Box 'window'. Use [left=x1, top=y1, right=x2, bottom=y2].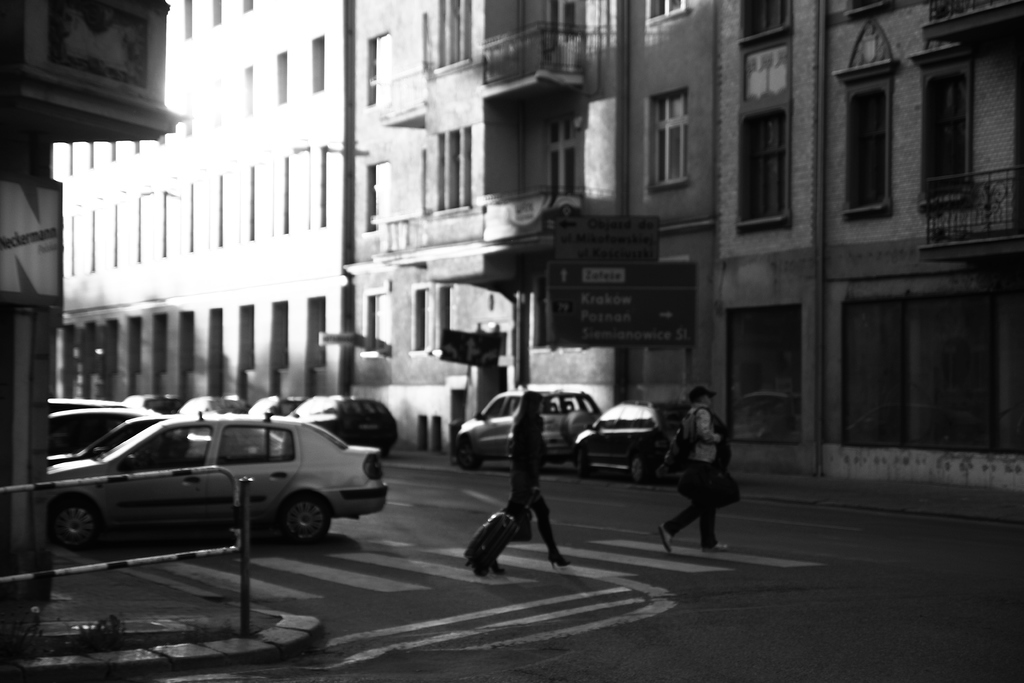
[left=127, top=320, right=146, bottom=374].
